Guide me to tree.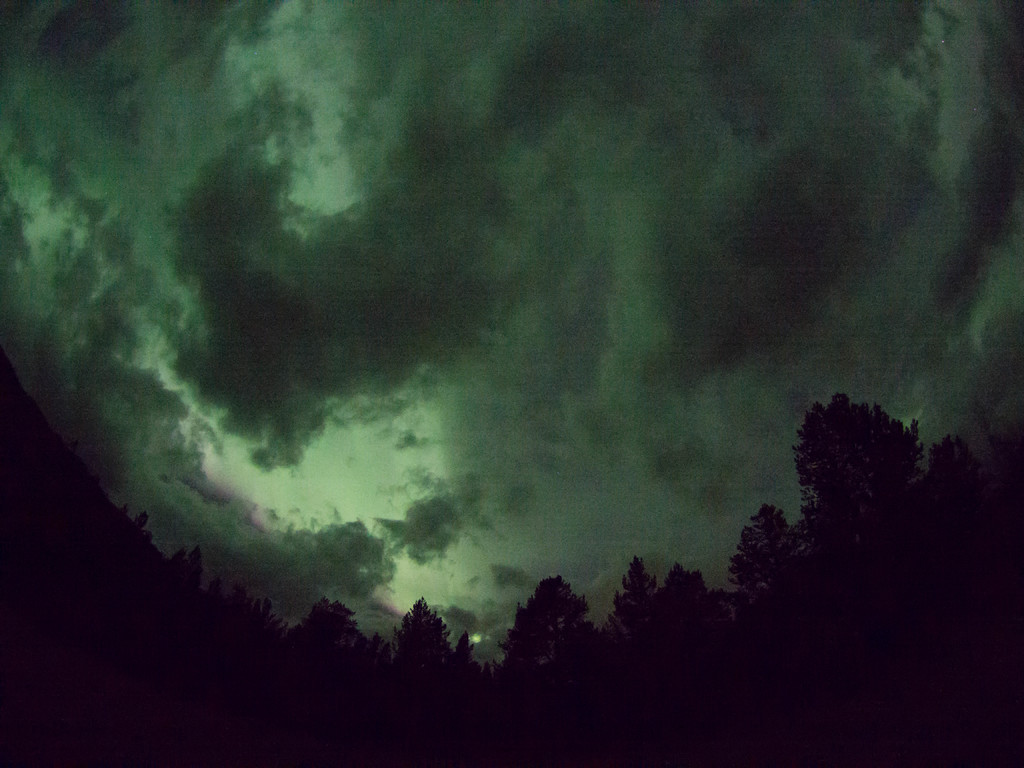
Guidance: left=506, top=580, right=600, bottom=678.
